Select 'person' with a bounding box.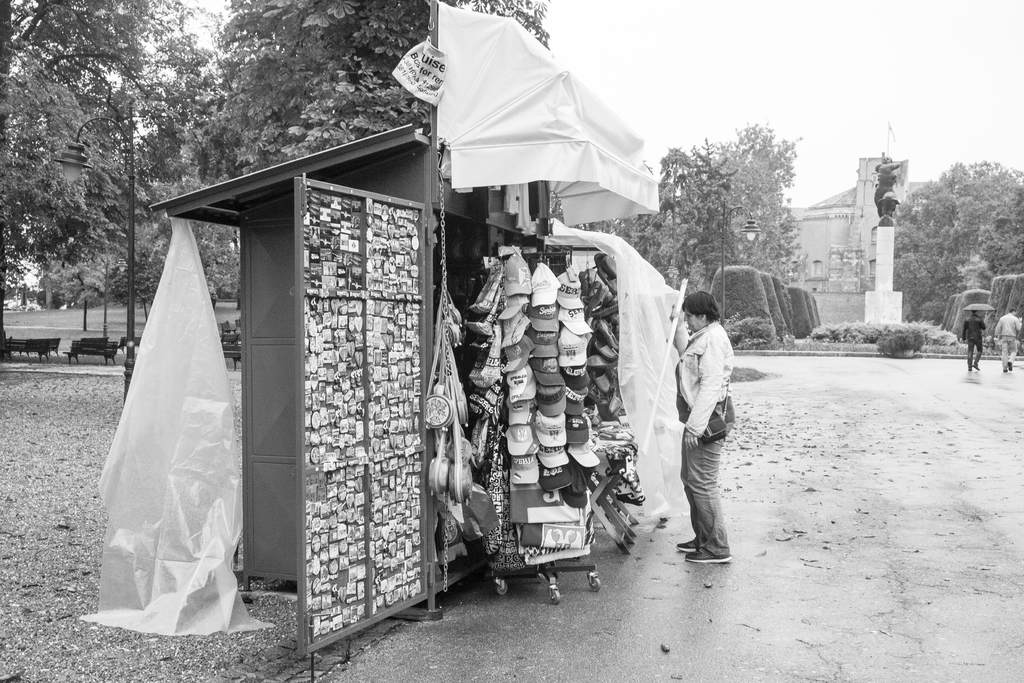
select_region(966, 308, 986, 369).
